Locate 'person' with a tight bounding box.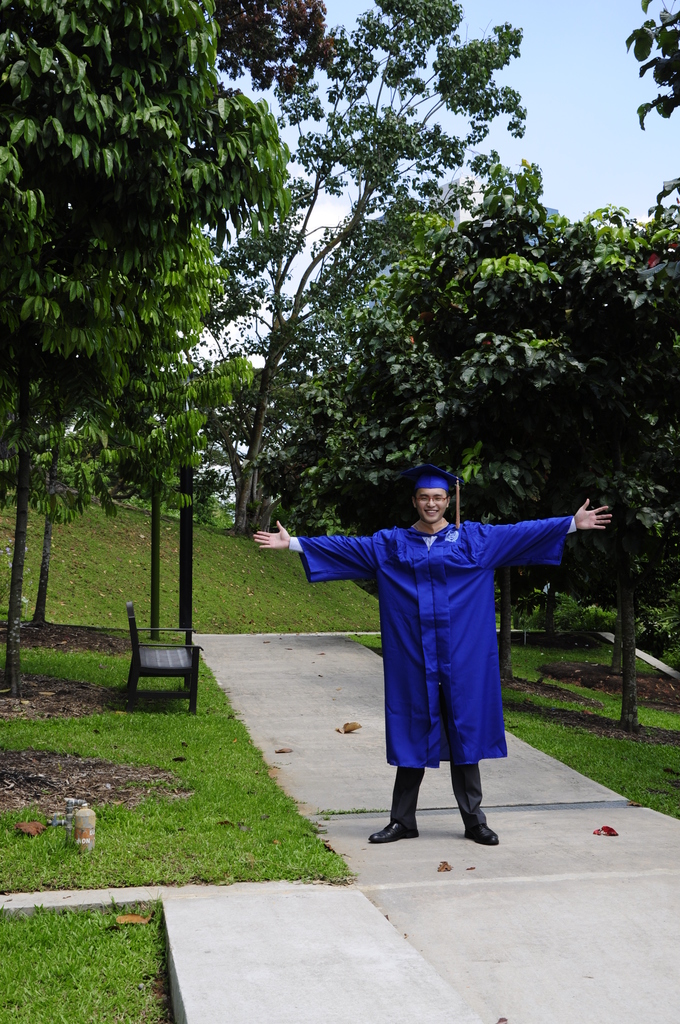
<region>326, 472, 581, 864</region>.
